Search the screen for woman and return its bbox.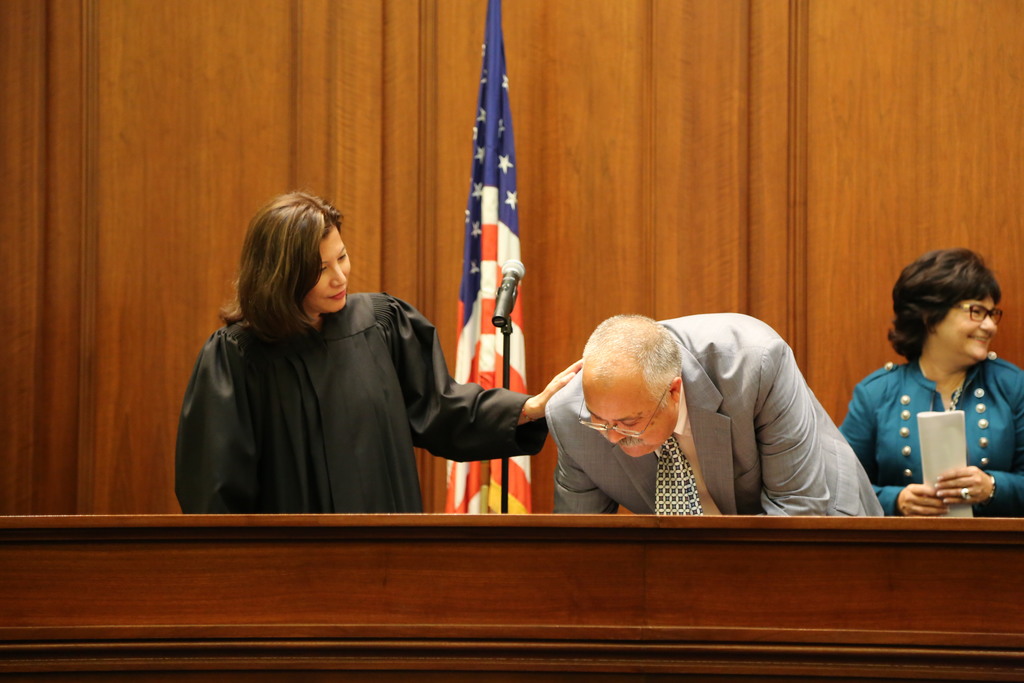
Found: x1=839, y1=245, x2=1023, y2=539.
